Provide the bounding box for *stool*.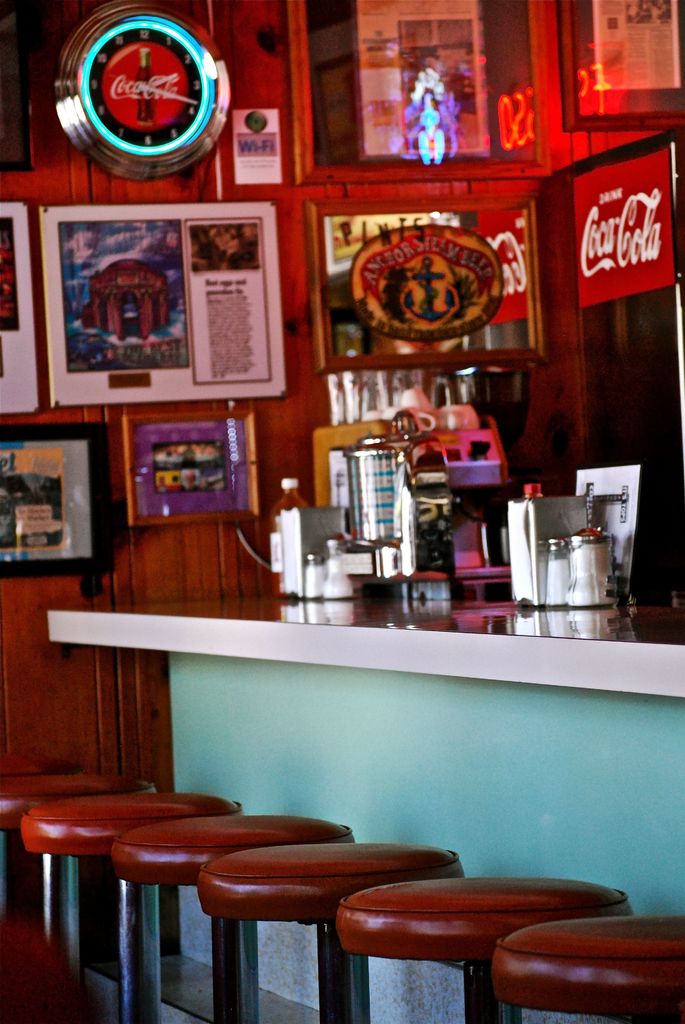
336:877:623:1023.
